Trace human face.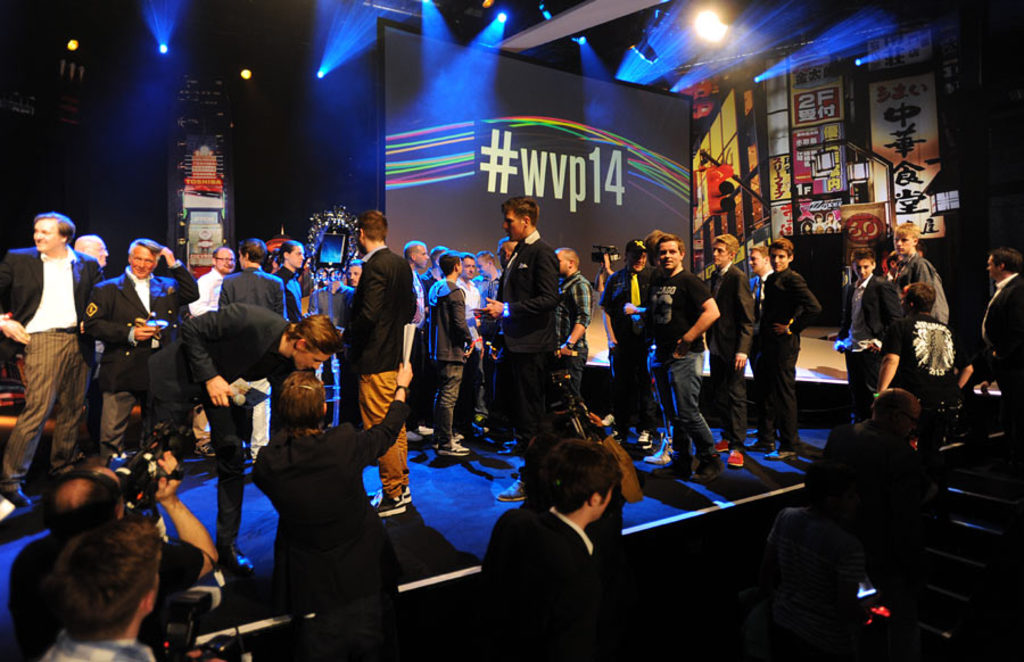
Traced to bbox=[131, 246, 156, 276].
